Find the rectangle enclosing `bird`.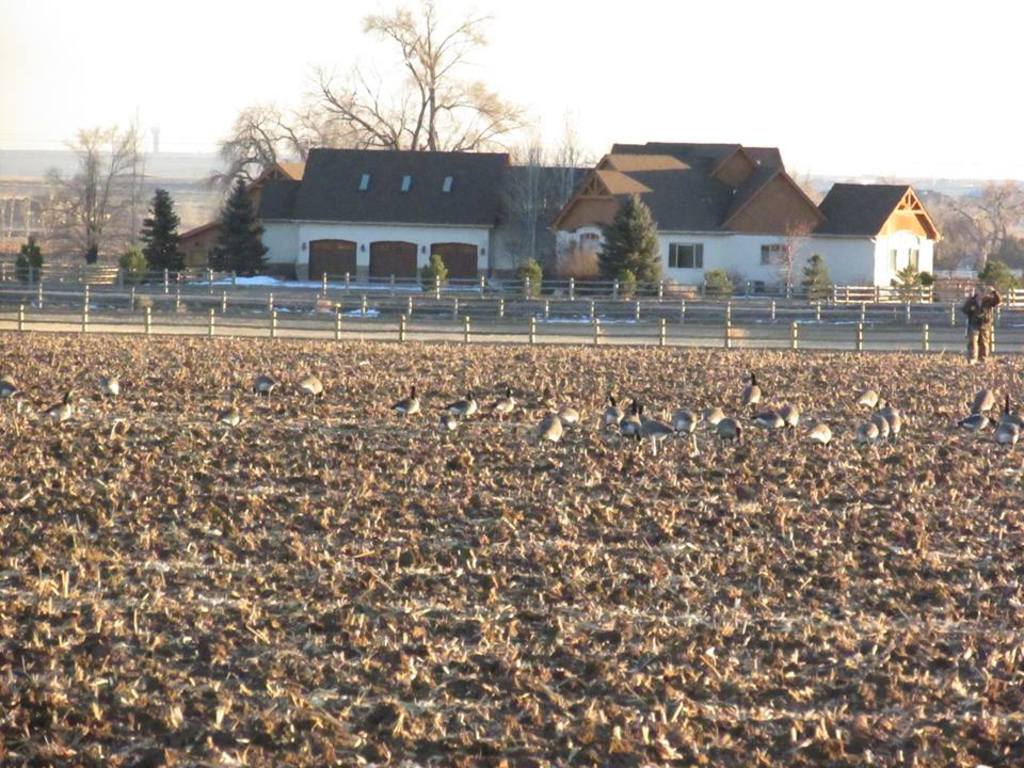
[395,380,422,426].
